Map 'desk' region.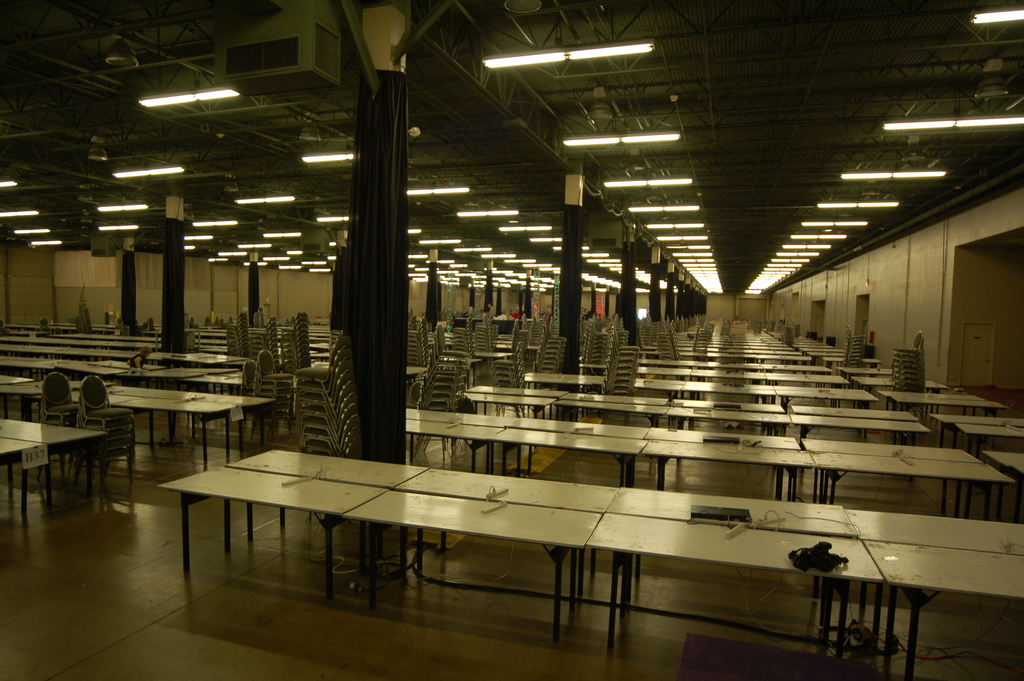
Mapped to {"left": 156, "top": 447, "right": 1021, "bottom": 676}.
